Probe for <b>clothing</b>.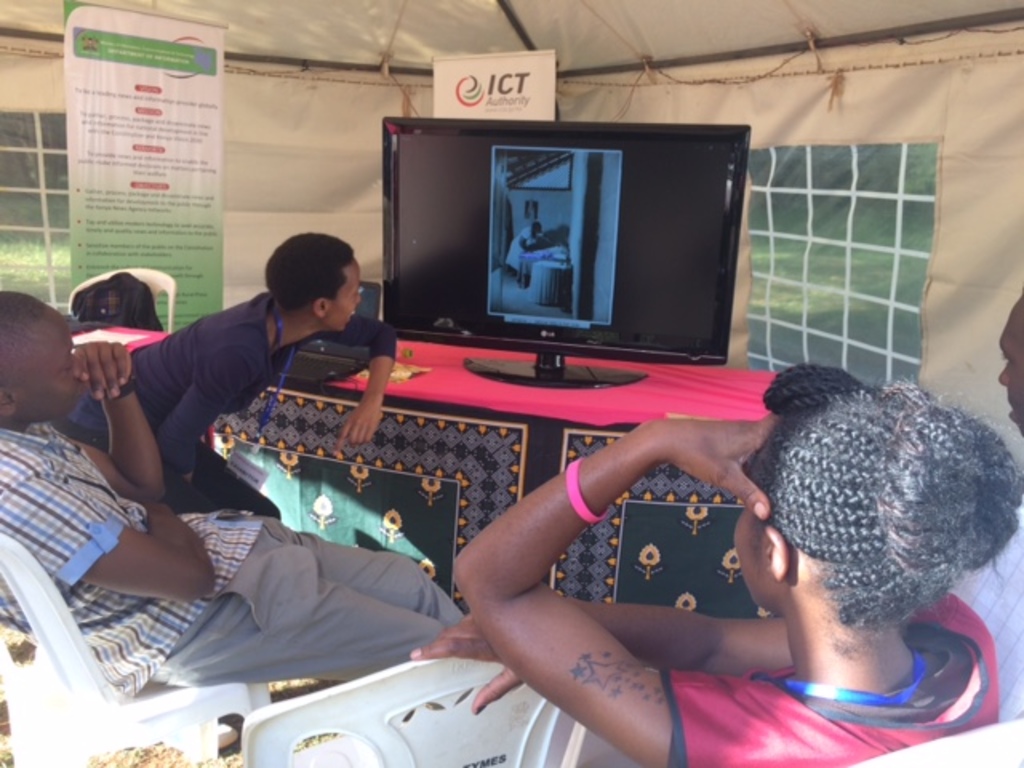
Probe result: [0, 419, 475, 696].
